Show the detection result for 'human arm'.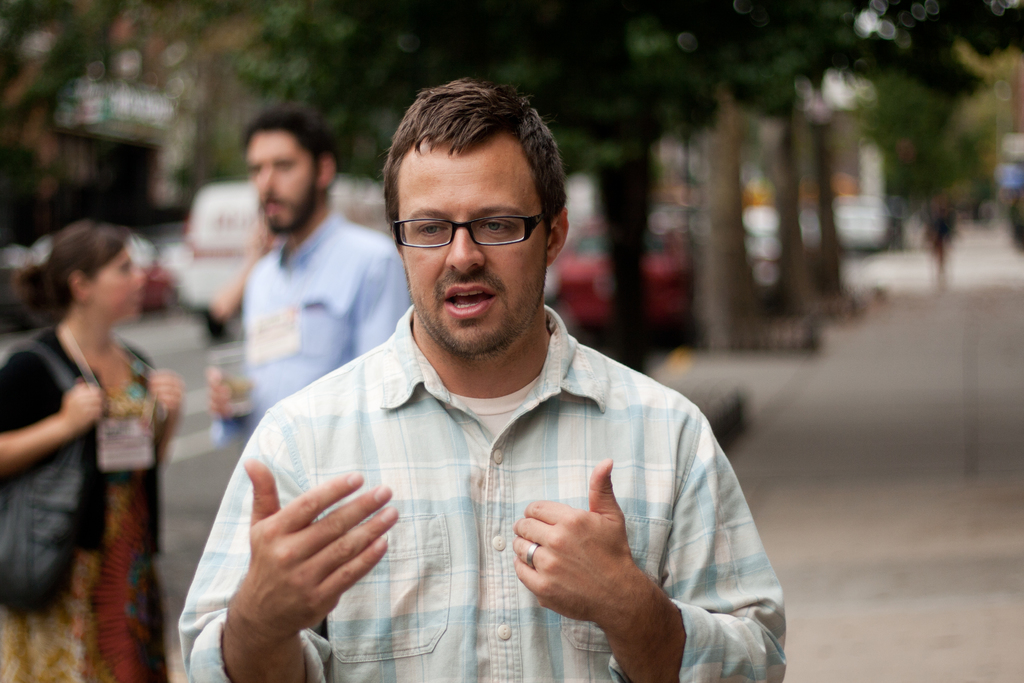
(x1=205, y1=242, x2=276, y2=425).
